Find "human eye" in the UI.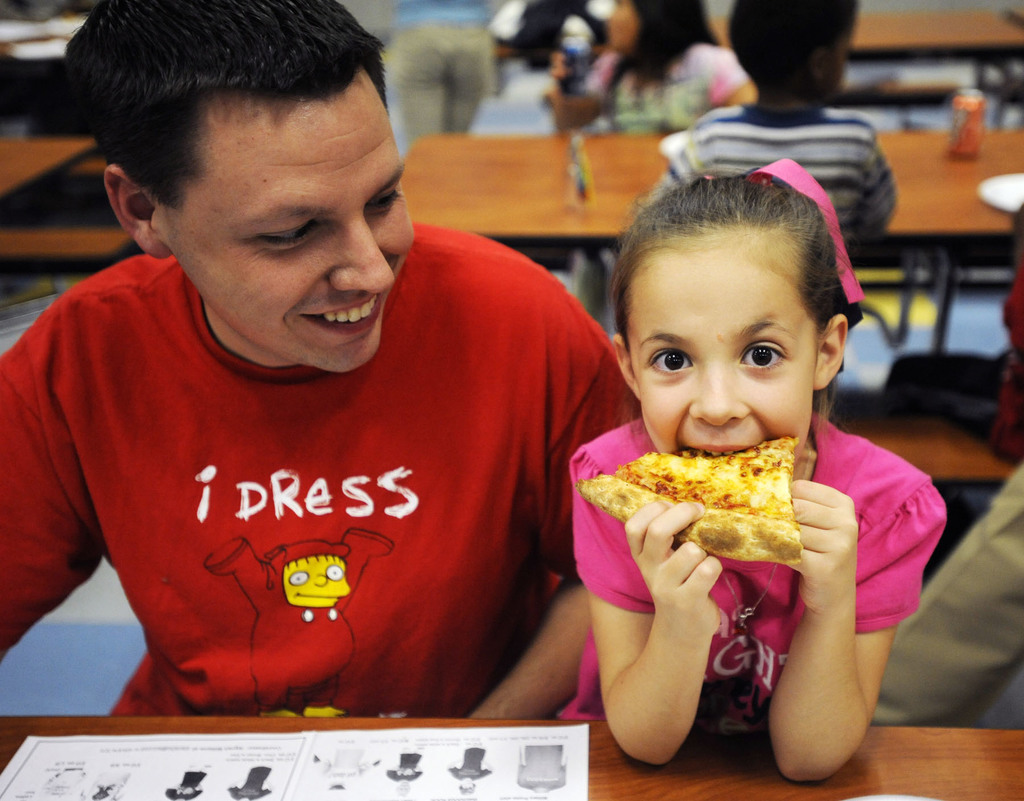
UI element at box=[250, 222, 319, 250].
